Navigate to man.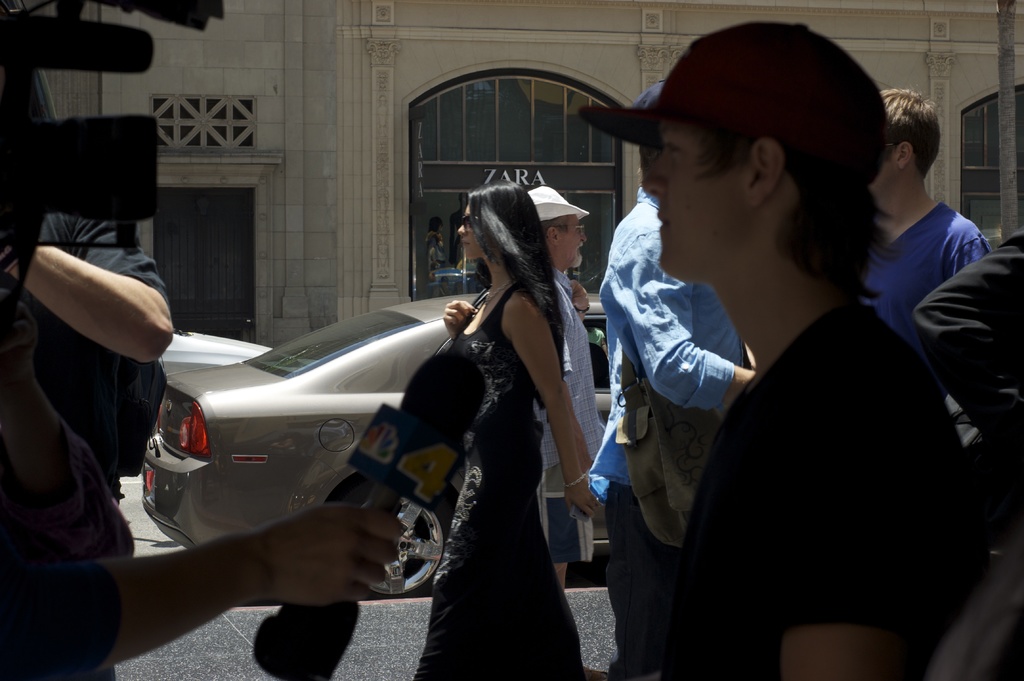
Navigation target: left=543, top=44, right=981, bottom=671.
